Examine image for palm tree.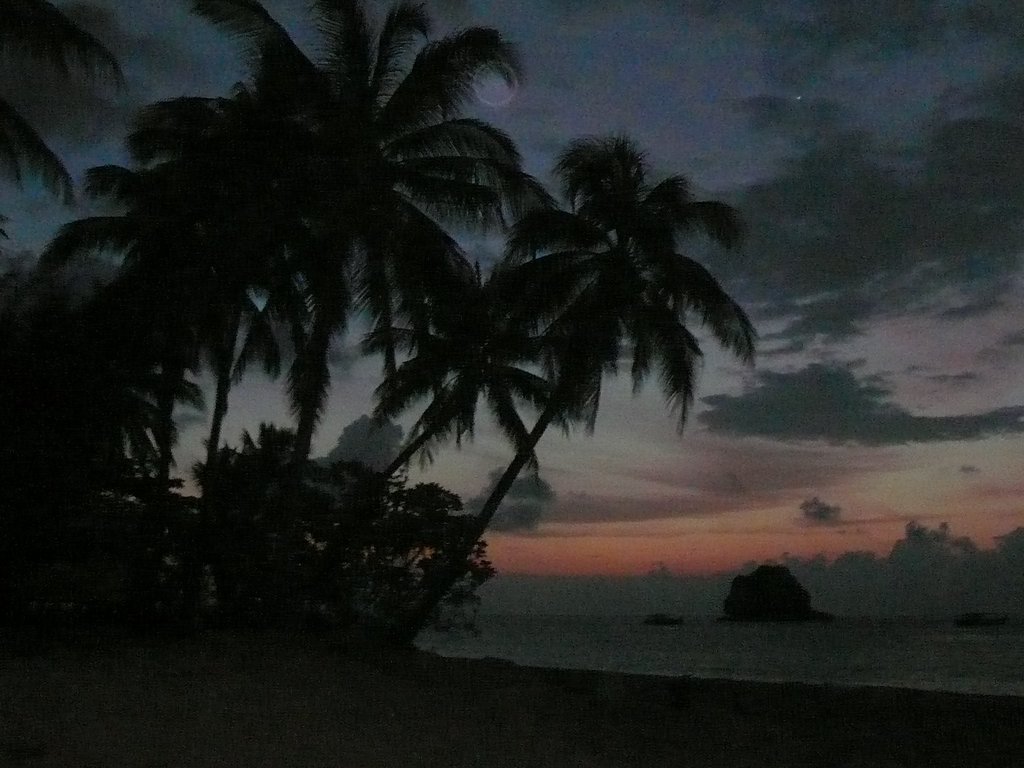
Examination result: x1=362, y1=159, x2=733, y2=612.
